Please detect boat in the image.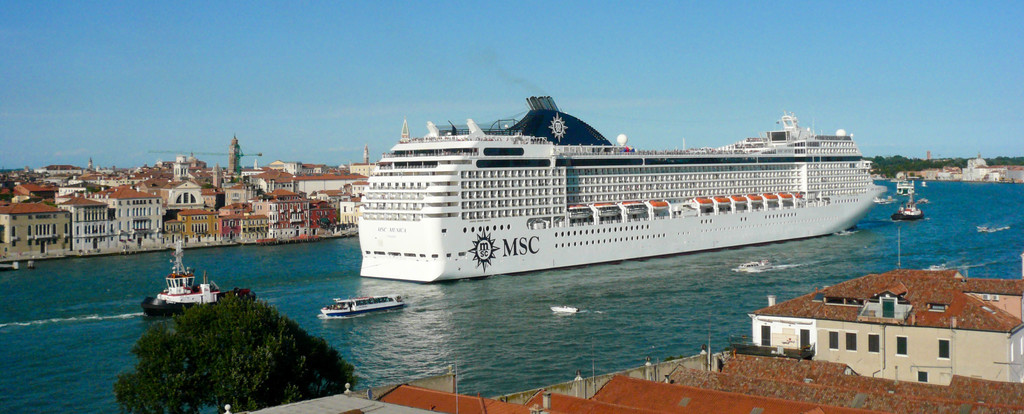
<box>340,87,874,267</box>.
